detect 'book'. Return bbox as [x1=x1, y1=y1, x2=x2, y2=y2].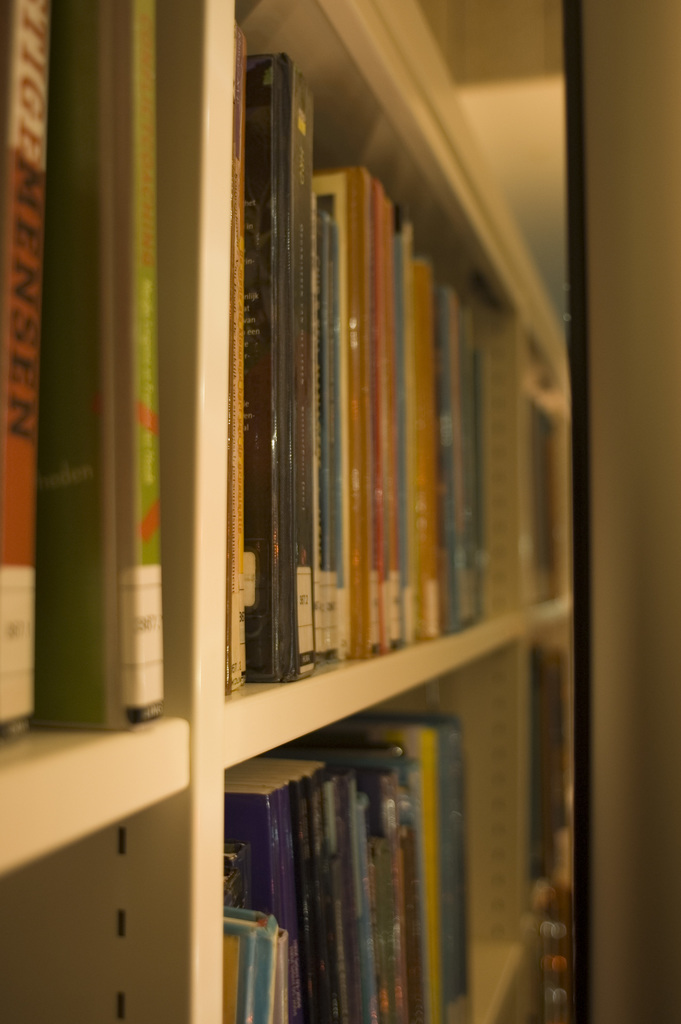
[x1=0, y1=0, x2=62, y2=732].
